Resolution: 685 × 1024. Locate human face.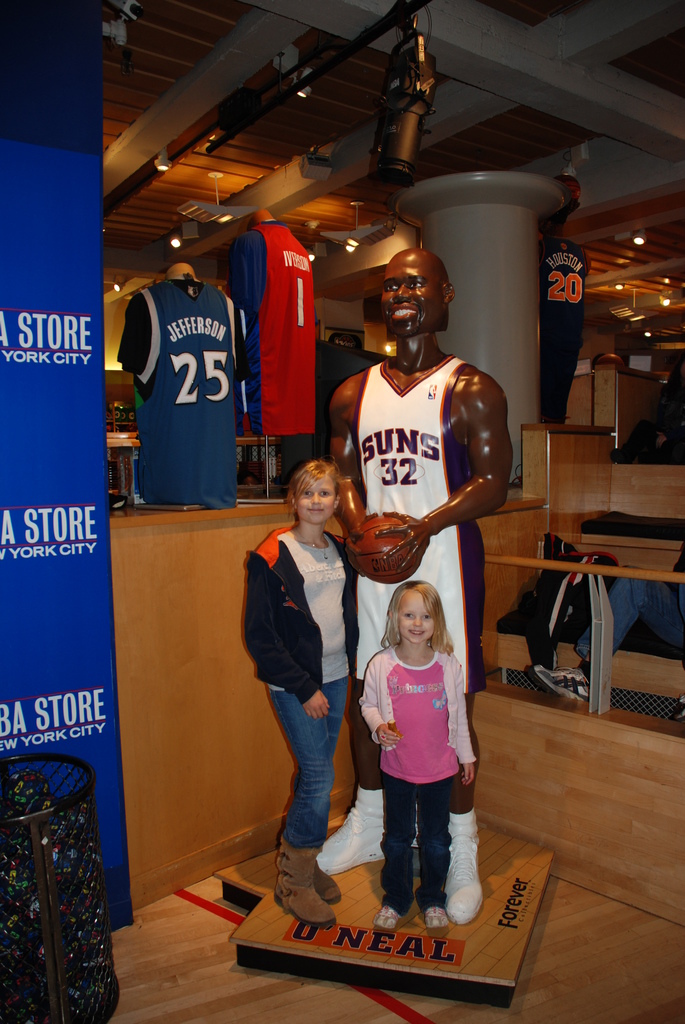
<region>394, 588, 436, 645</region>.
